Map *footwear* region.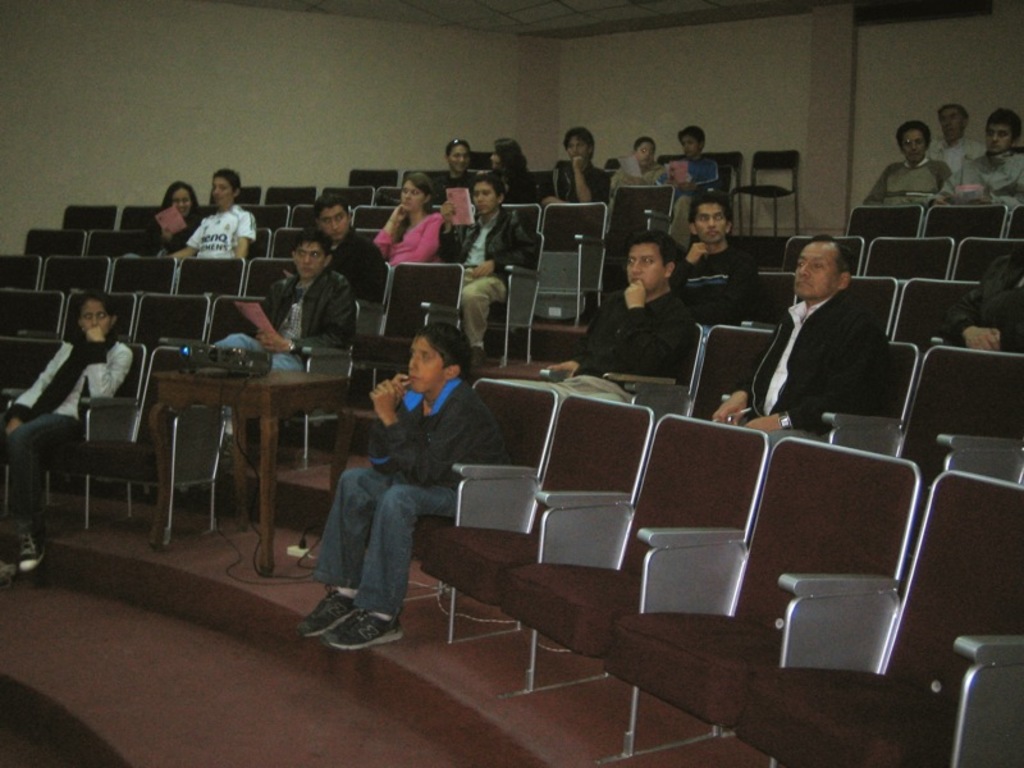
Mapped to 15,521,46,572.
